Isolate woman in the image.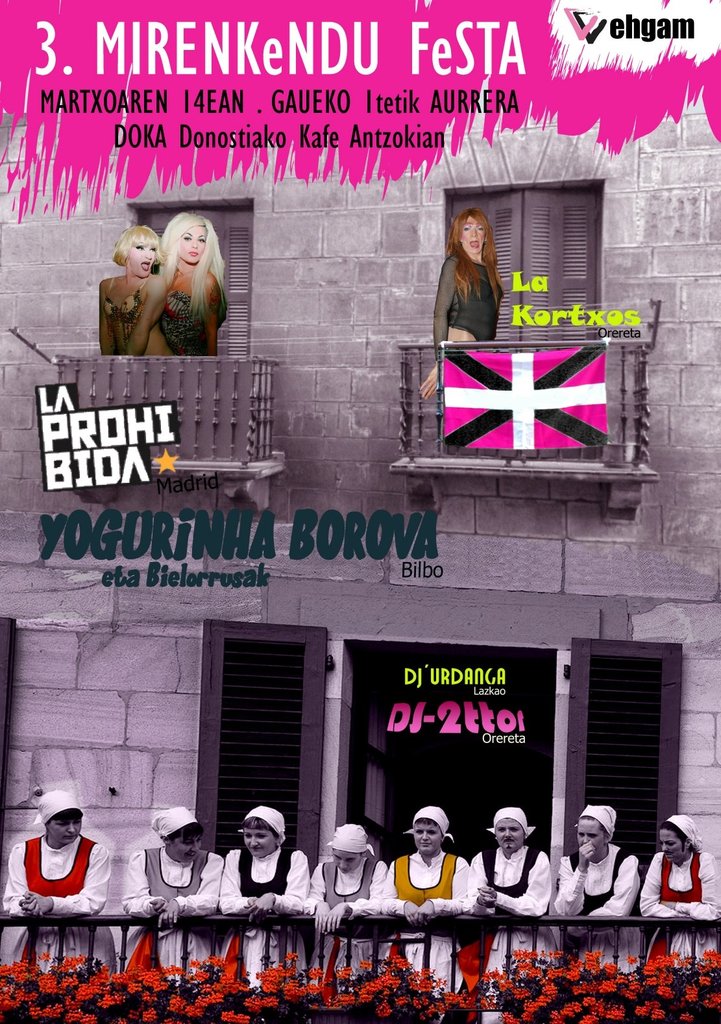
Isolated region: Rect(154, 218, 224, 358).
